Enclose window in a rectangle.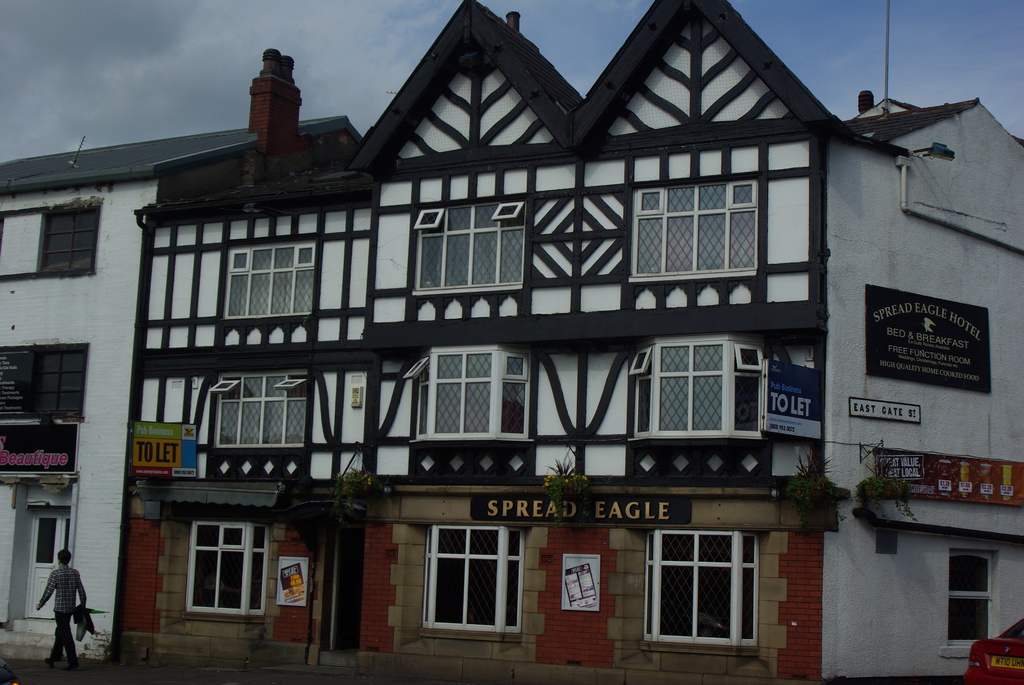
box=[181, 519, 268, 610].
